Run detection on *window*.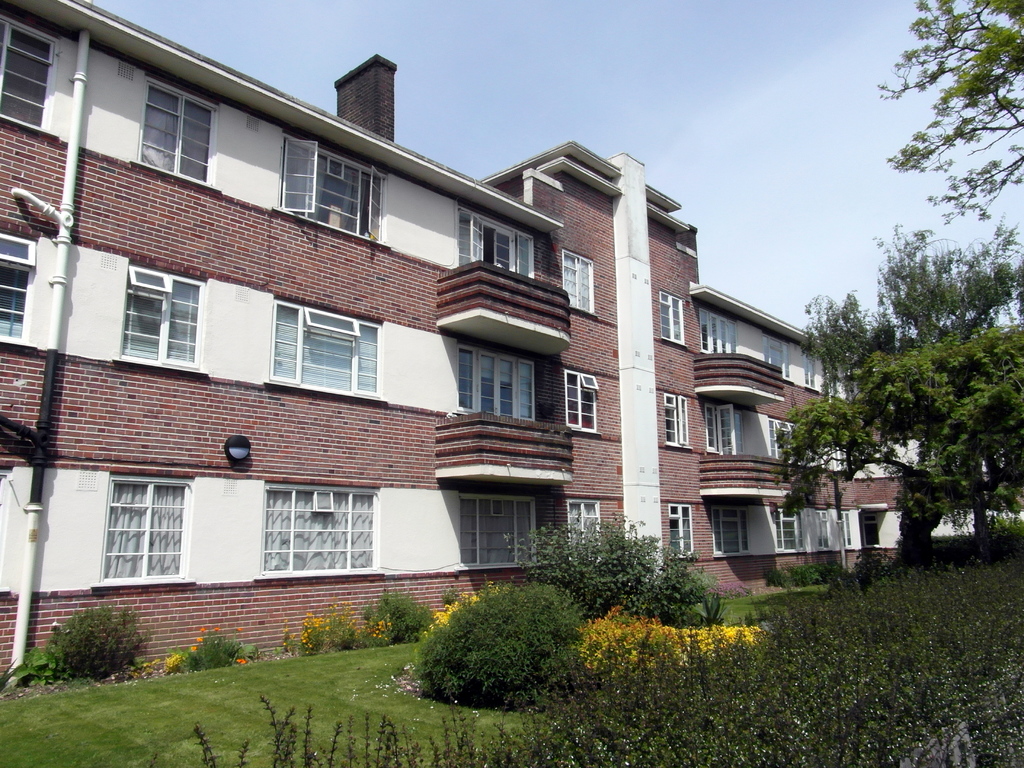
Result: x1=255, y1=296, x2=381, y2=394.
